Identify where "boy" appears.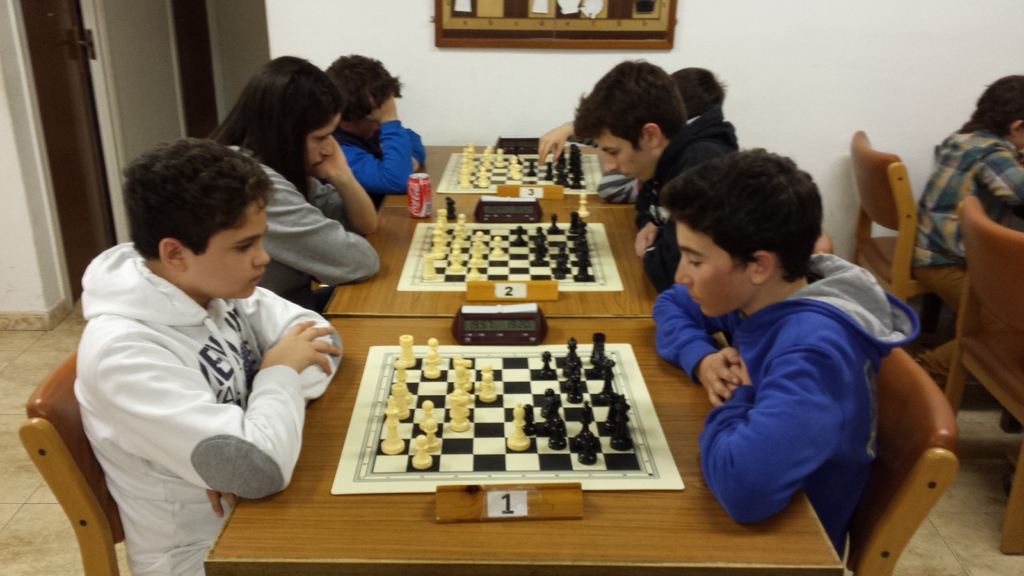
Appears at (527, 68, 740, 164).
